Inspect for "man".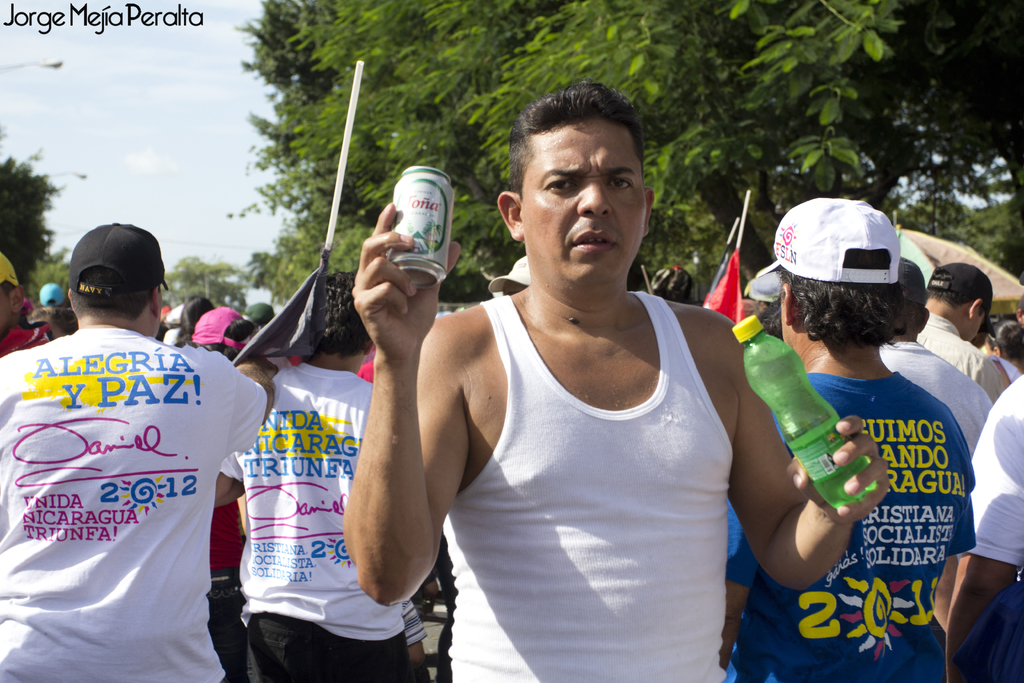
Inspection: 8:224:255:679.
